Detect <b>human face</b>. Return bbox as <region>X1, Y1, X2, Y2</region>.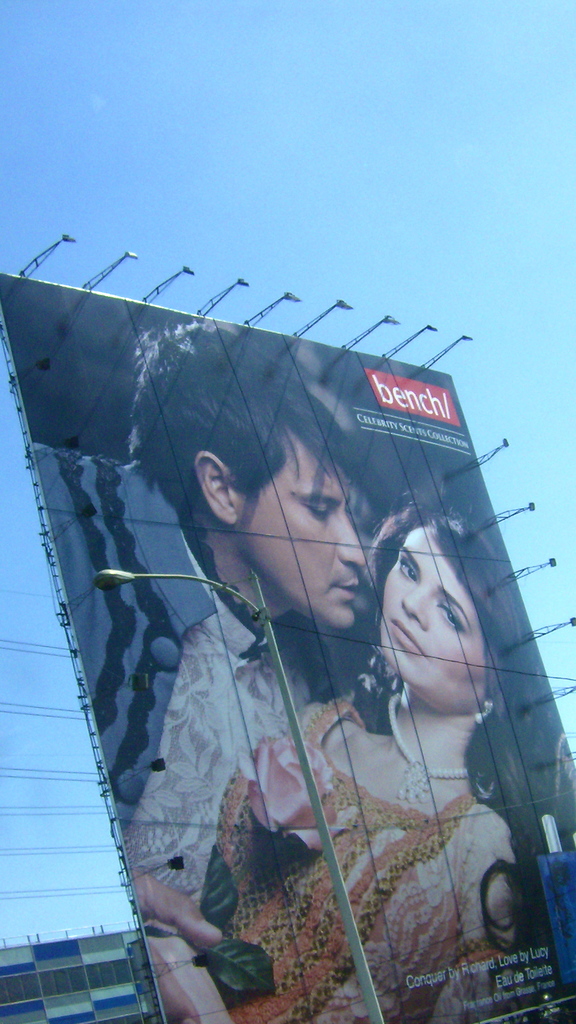
<region>237, 442, 368, 630</region>.
